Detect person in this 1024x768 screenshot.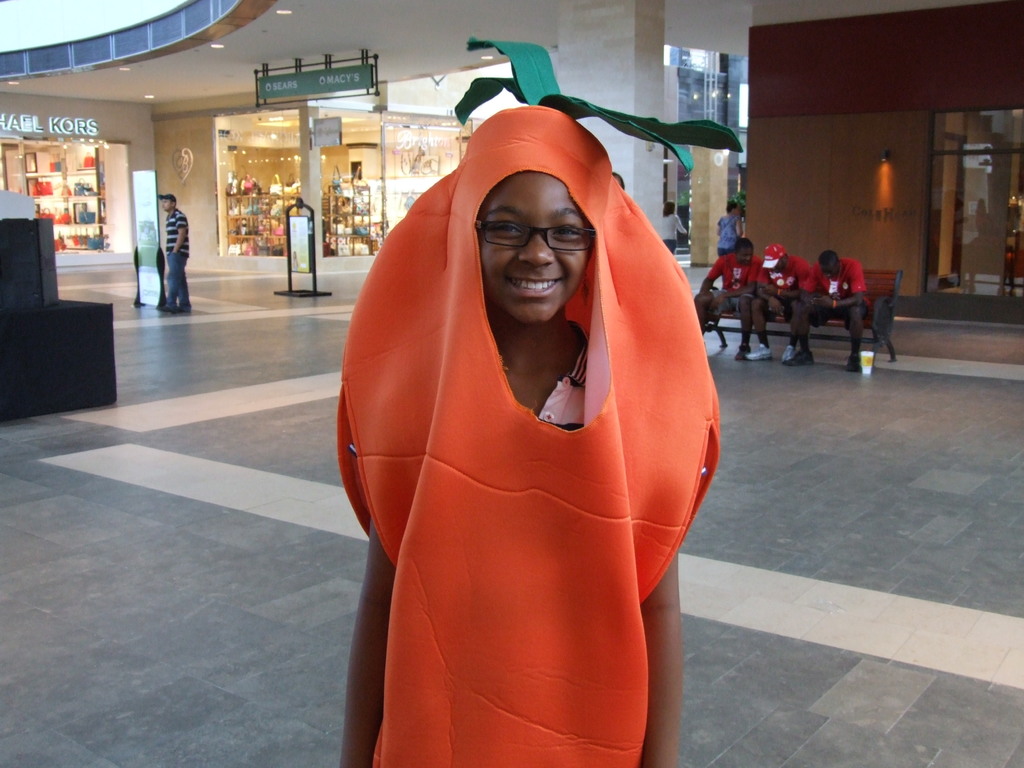
Detection: crop(156, 193, 192, 311).
